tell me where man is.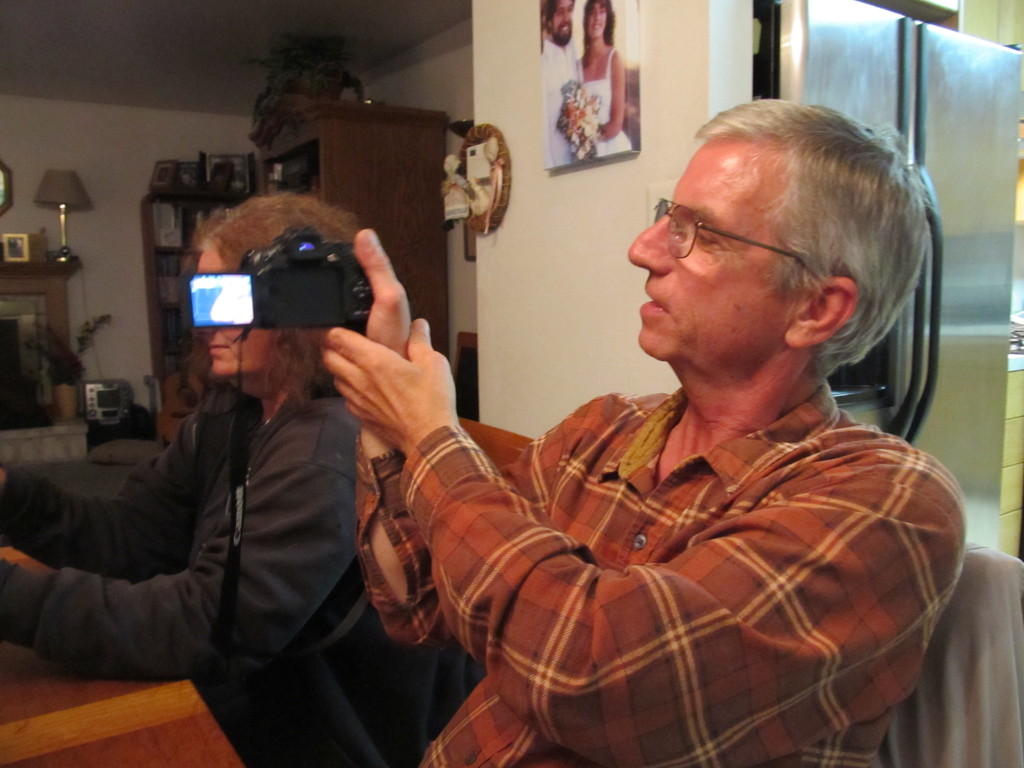
man is at l=291, t=97, r=970, b=767.
